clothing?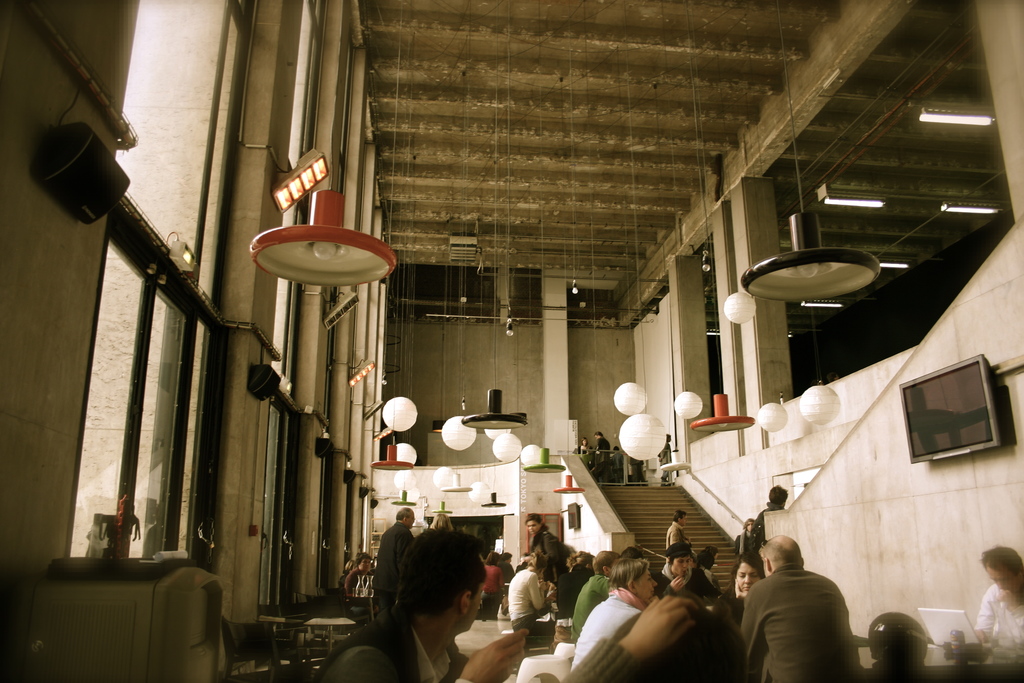
509/567/559/635
